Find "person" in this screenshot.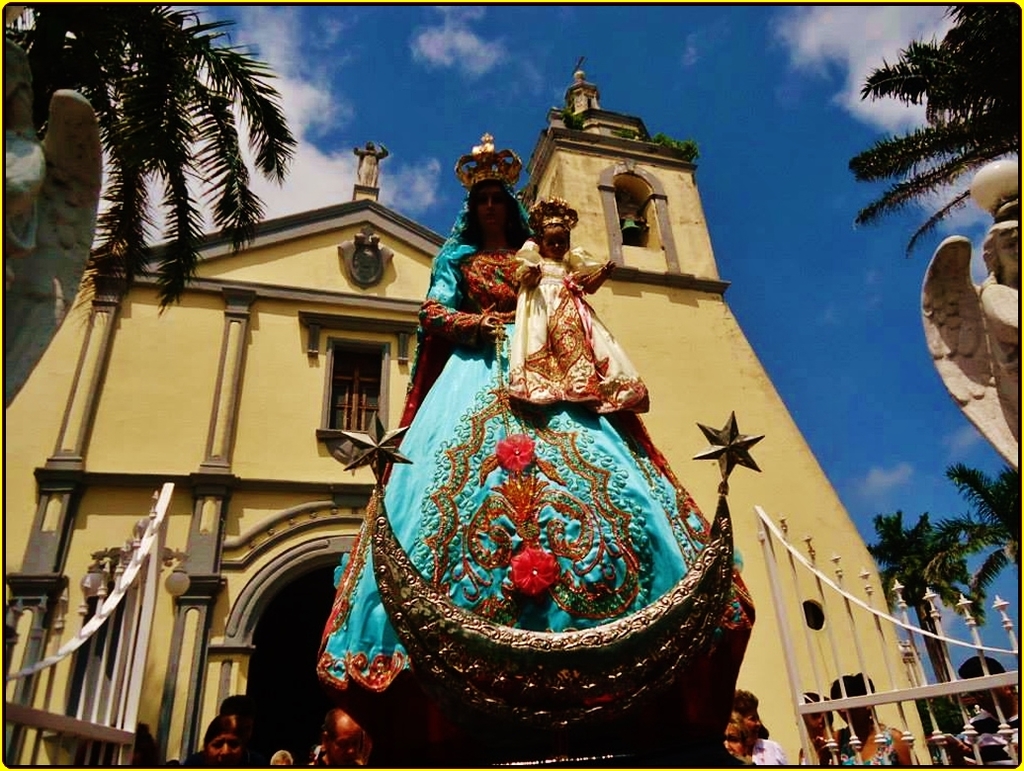
The bounding box for "person" is [x1=953, y1=654, x2=1023, y2=758].
